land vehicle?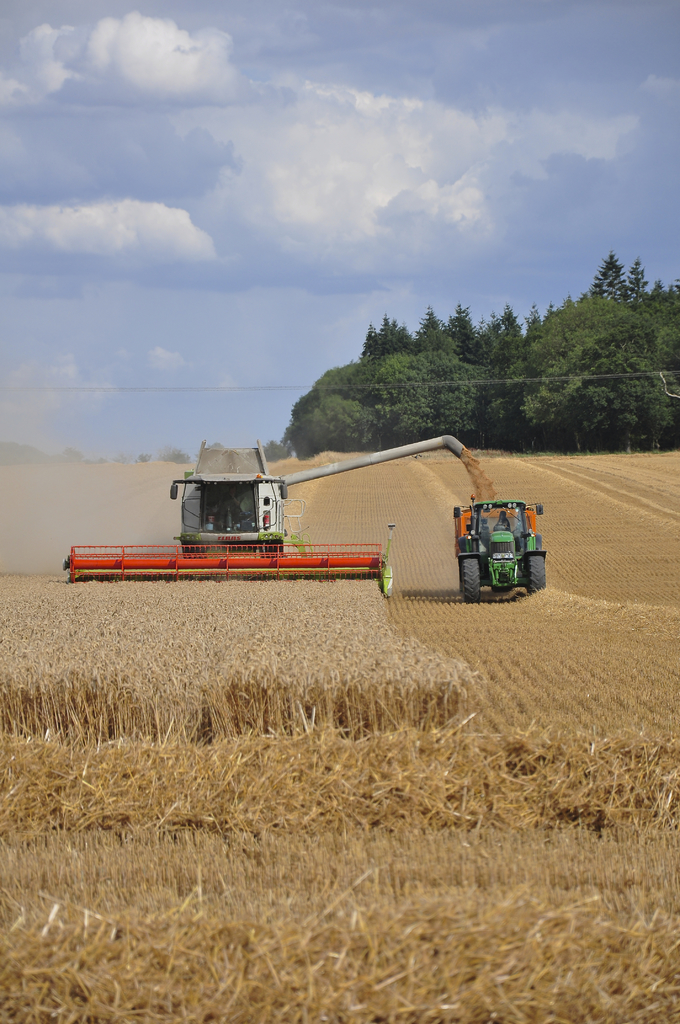
<bbox>454, 495, 547, 604</bbox>
